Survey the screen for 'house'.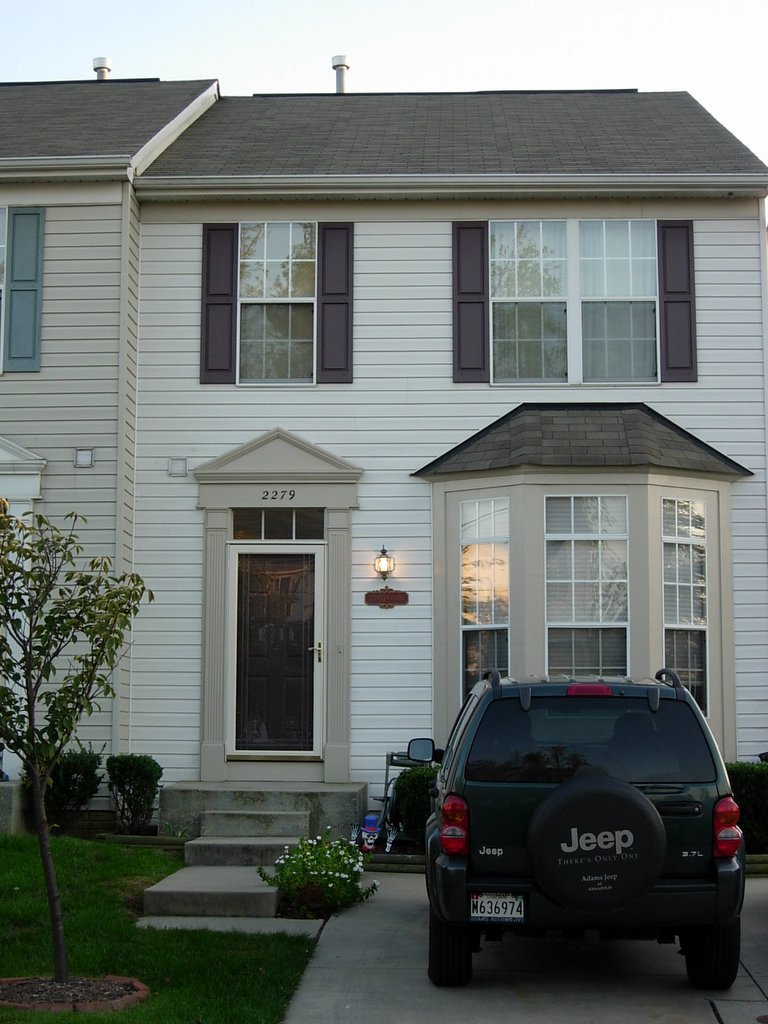
Survey found: rect(69, 53, 762, 885).
